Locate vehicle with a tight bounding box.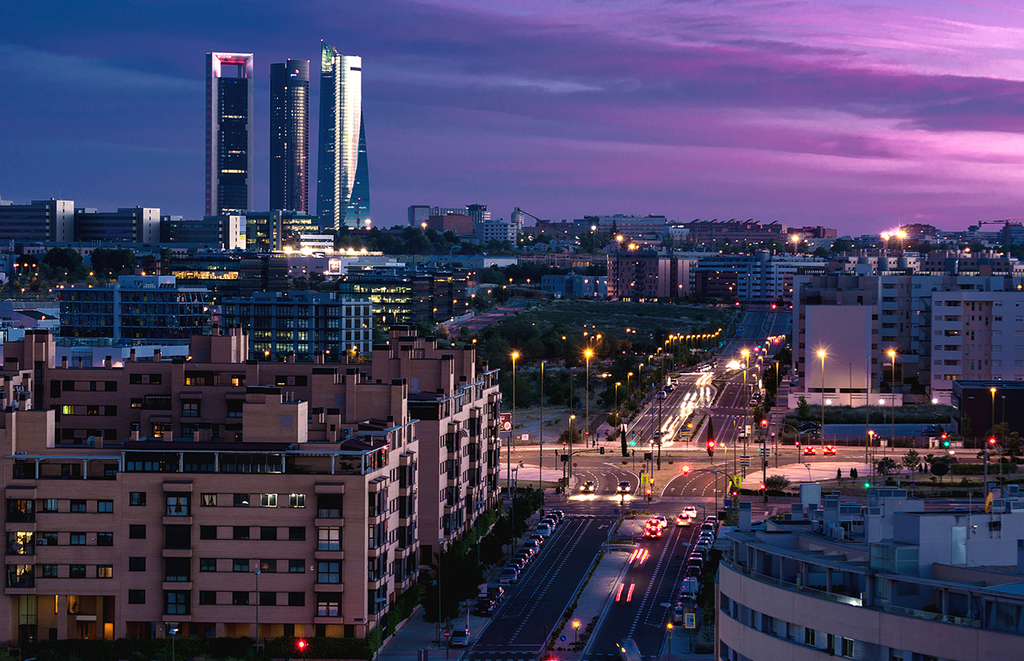
bbox(580, 480, 596, 495).
